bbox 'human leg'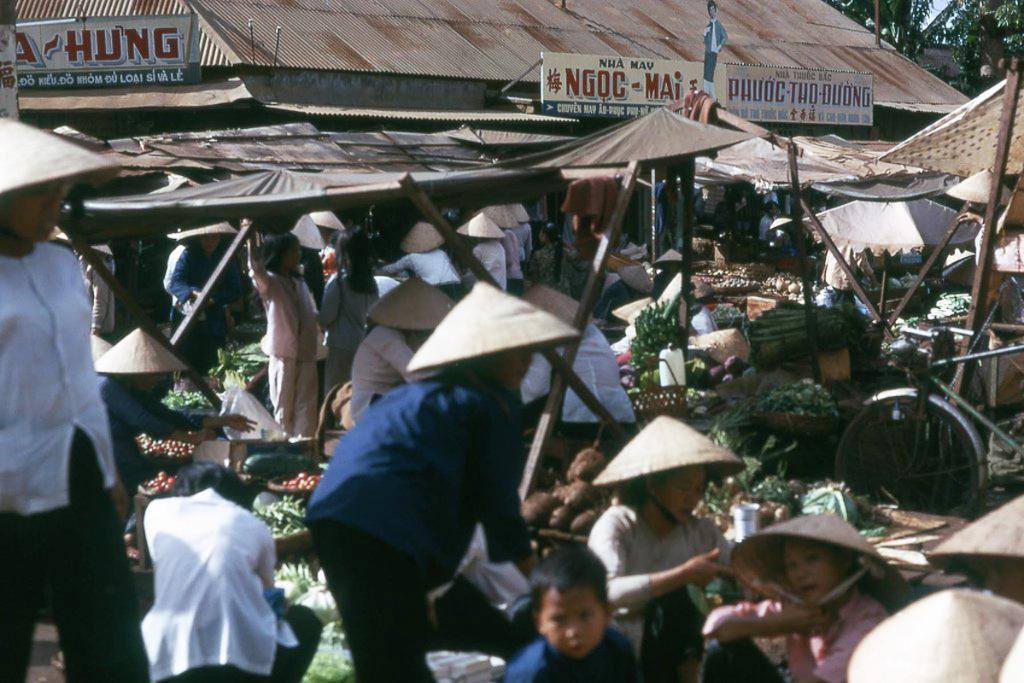
270:354:299:433
